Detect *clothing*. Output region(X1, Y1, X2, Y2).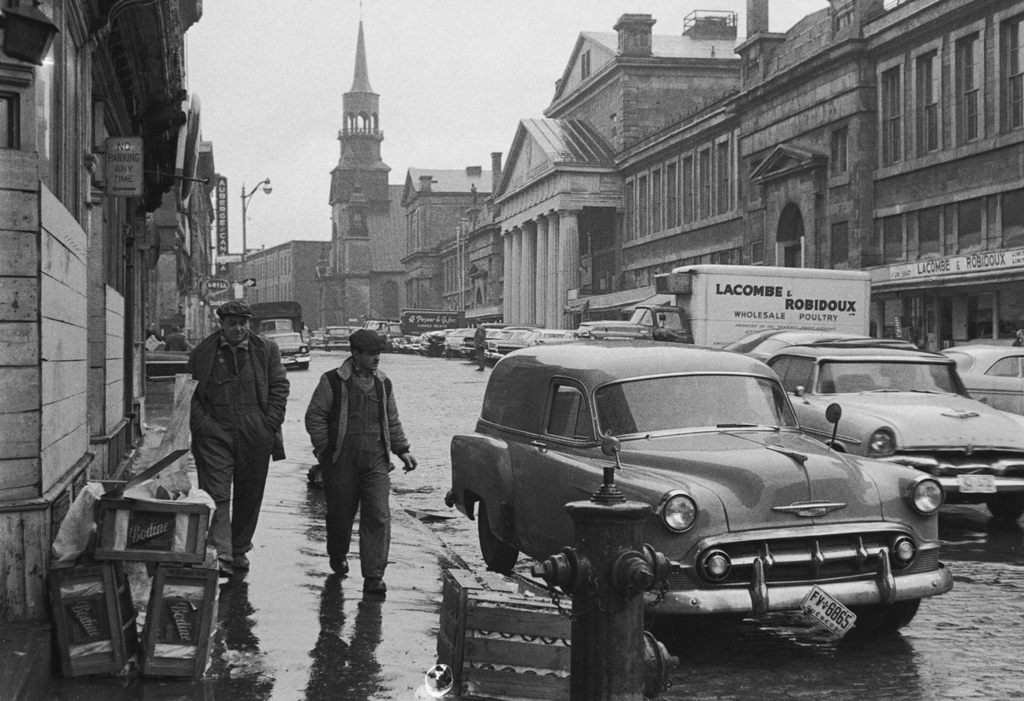
region(302, 359, 416, 581).
